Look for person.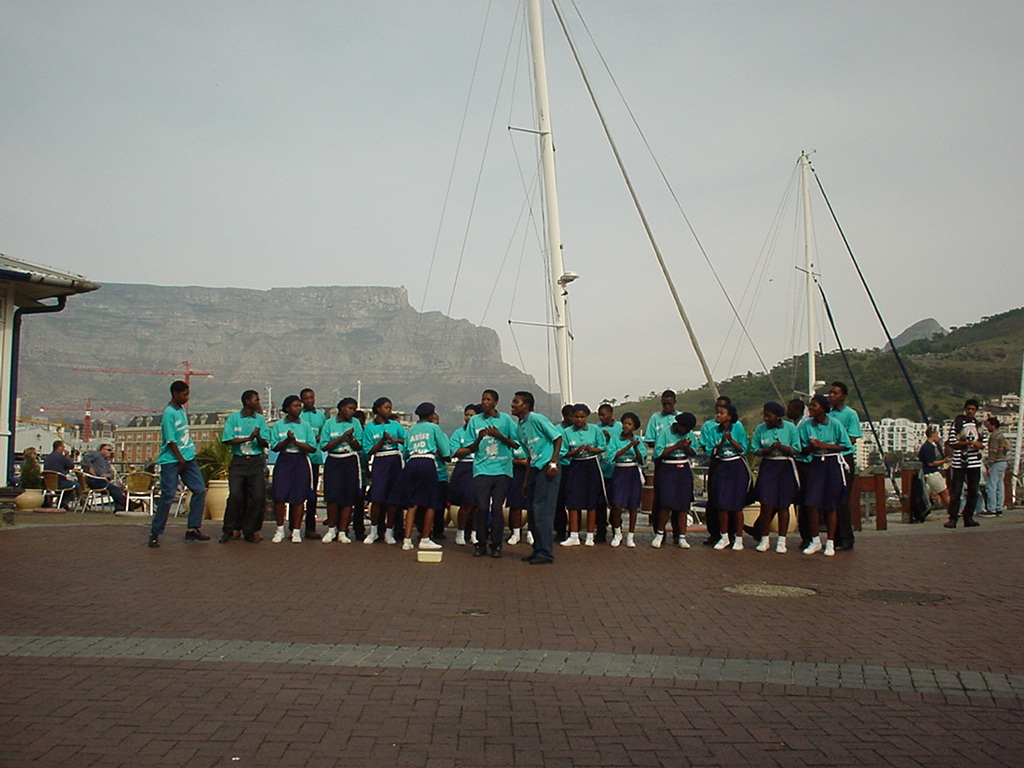
Found: pyautogui.locateOnScreen(750, 392, 802, 556).
